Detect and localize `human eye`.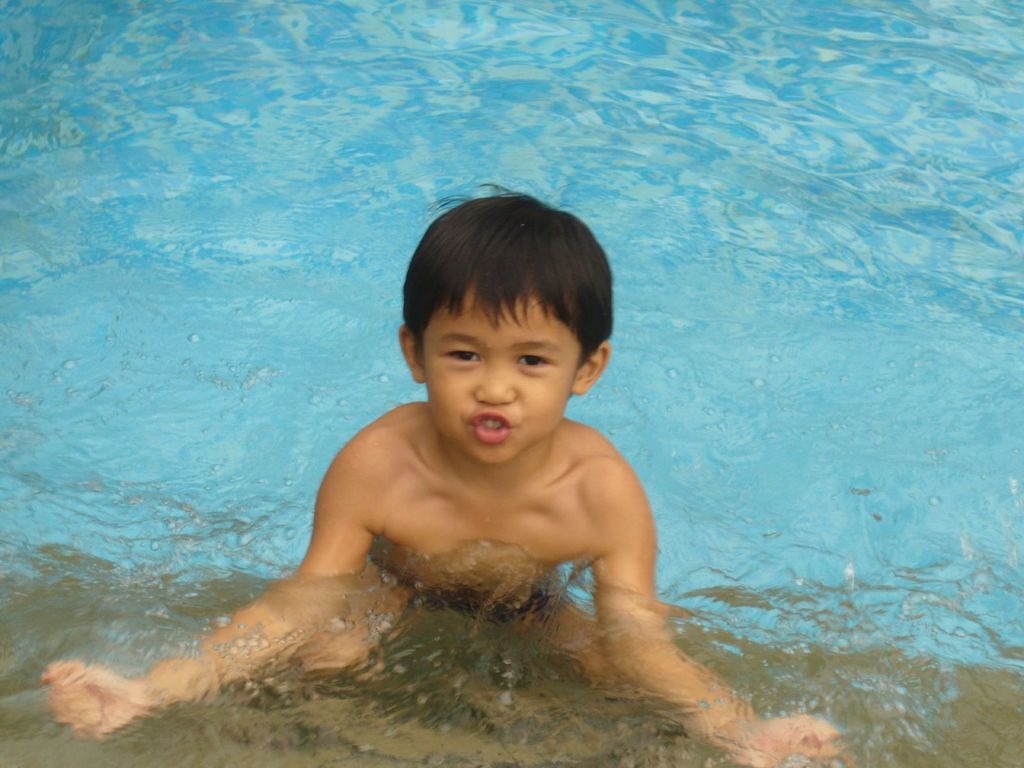
Localized at BBox(432, 341, 485, 372).
